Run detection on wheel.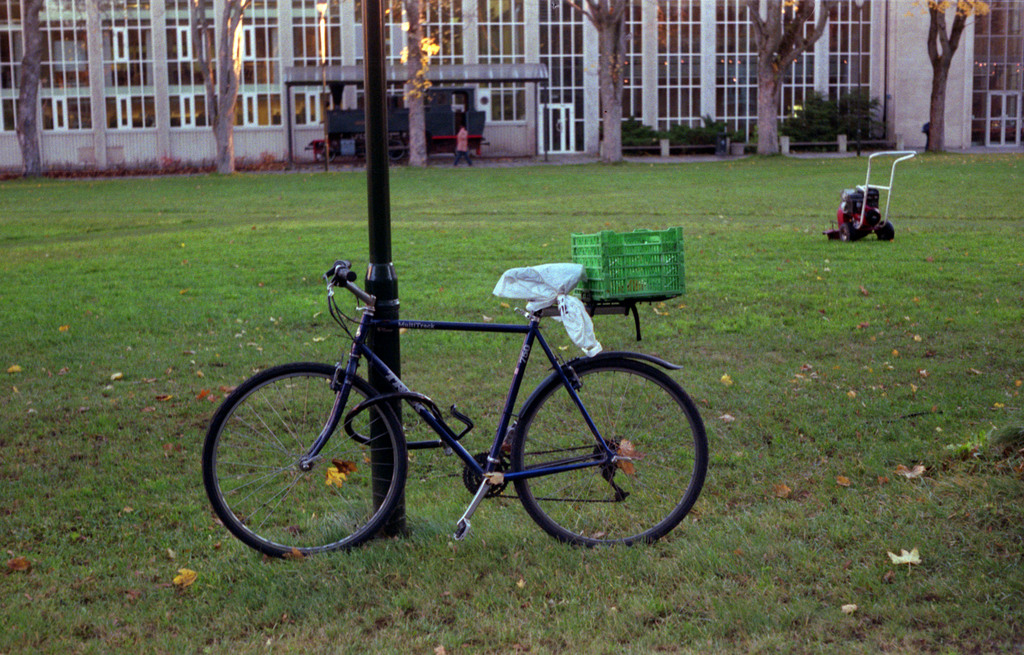
Result: 841, 224, 853, 241.
